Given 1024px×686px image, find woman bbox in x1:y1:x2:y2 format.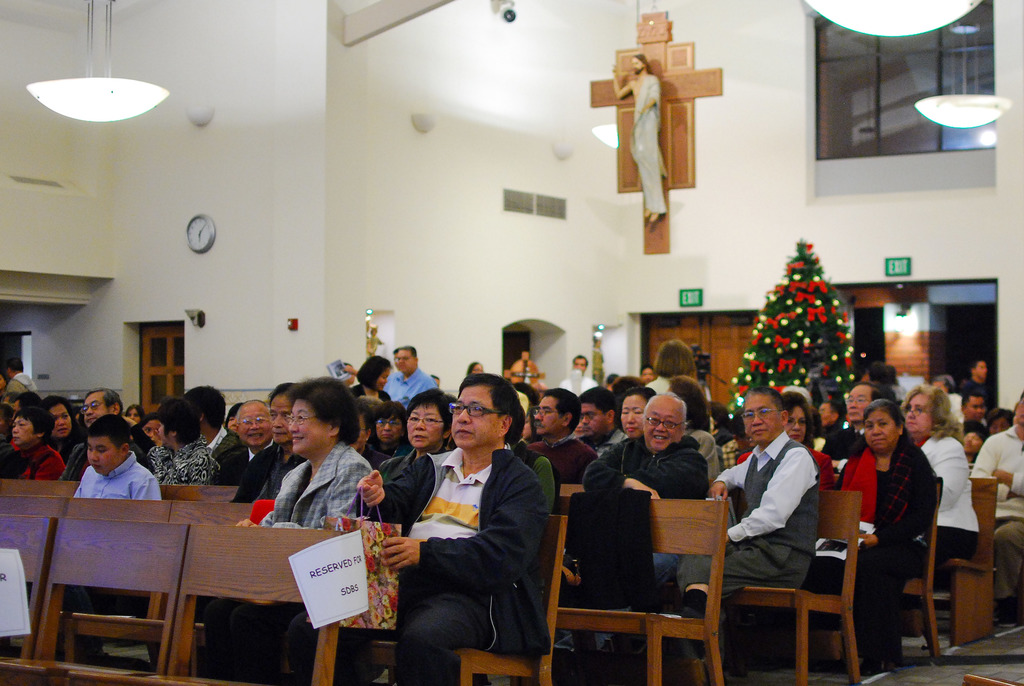
379:387:451:479.
